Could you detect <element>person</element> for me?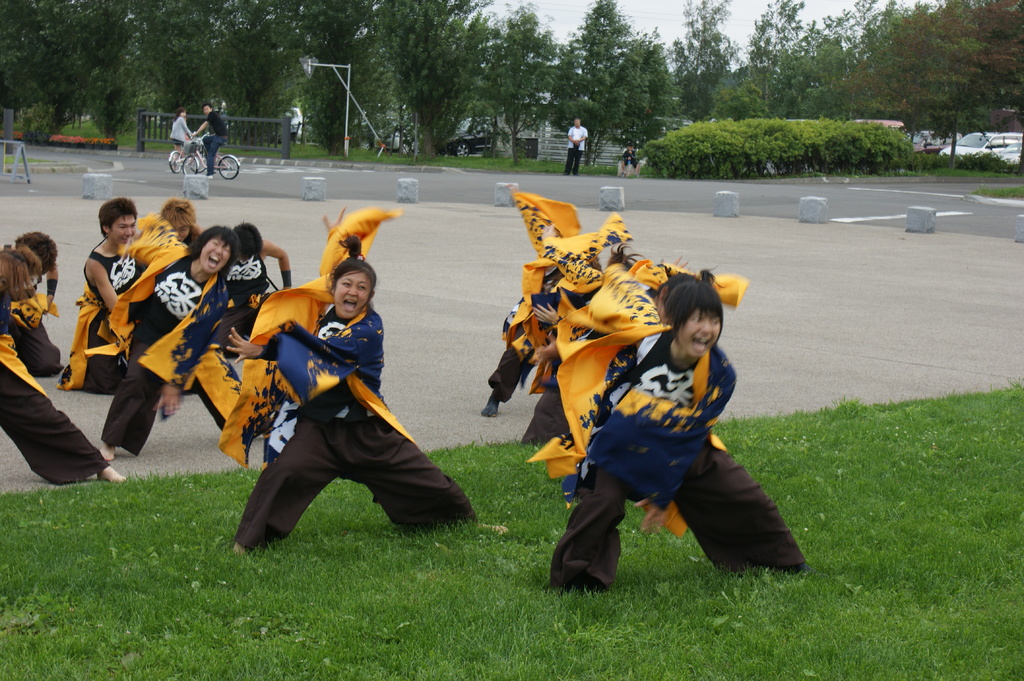
Detection result: Rect(225, 233, 508, 554).
